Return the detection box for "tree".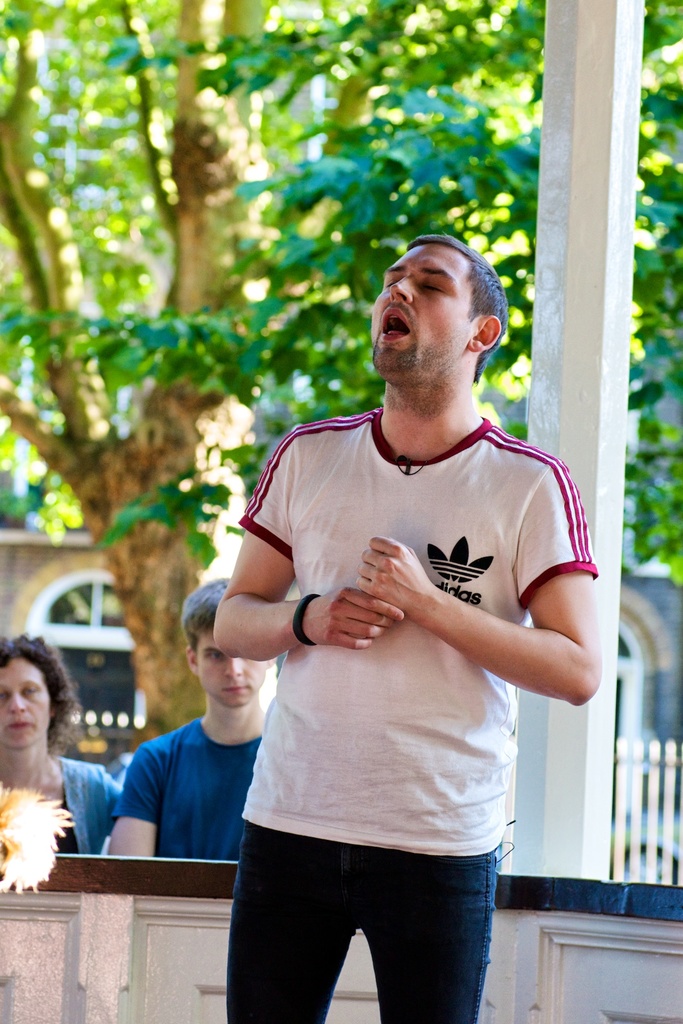
BBox(0, 0, 681, 732).
